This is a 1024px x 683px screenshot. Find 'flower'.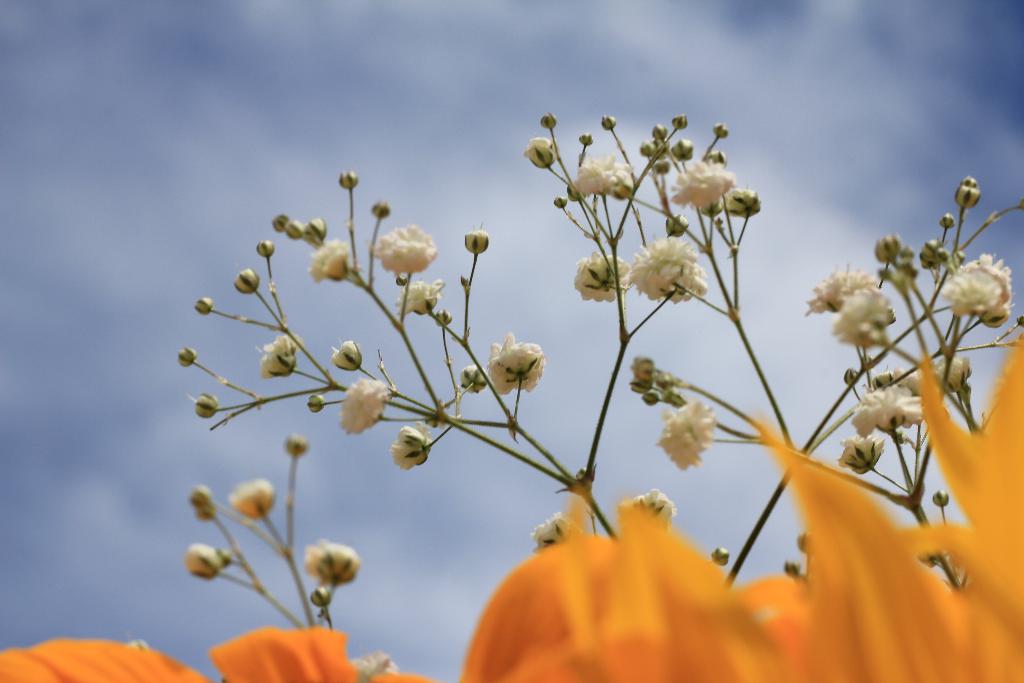
Bounding box: 945 253 1020 331.
